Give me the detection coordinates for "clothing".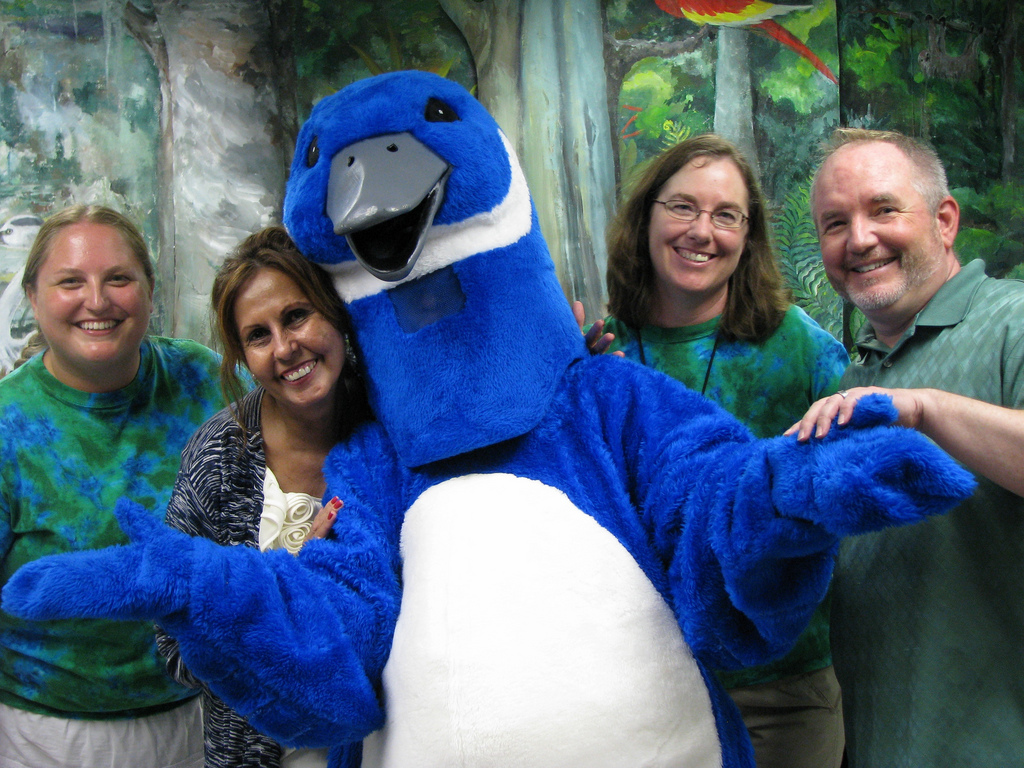
157:369:349:767.
